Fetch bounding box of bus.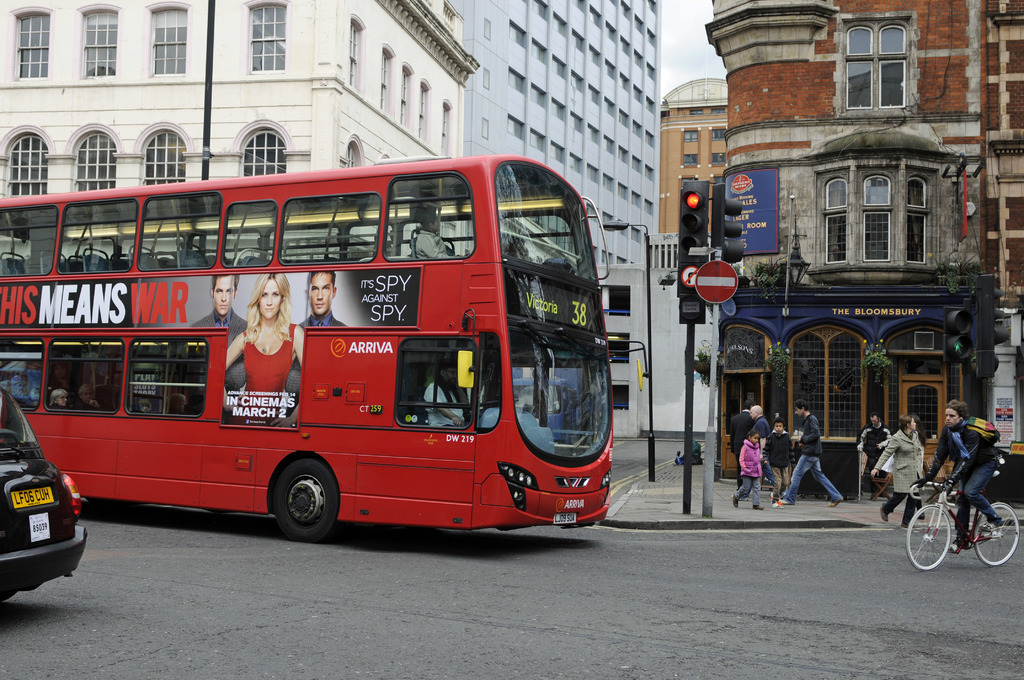
Bbox: <region>0, 150, 652, 537</region>.
